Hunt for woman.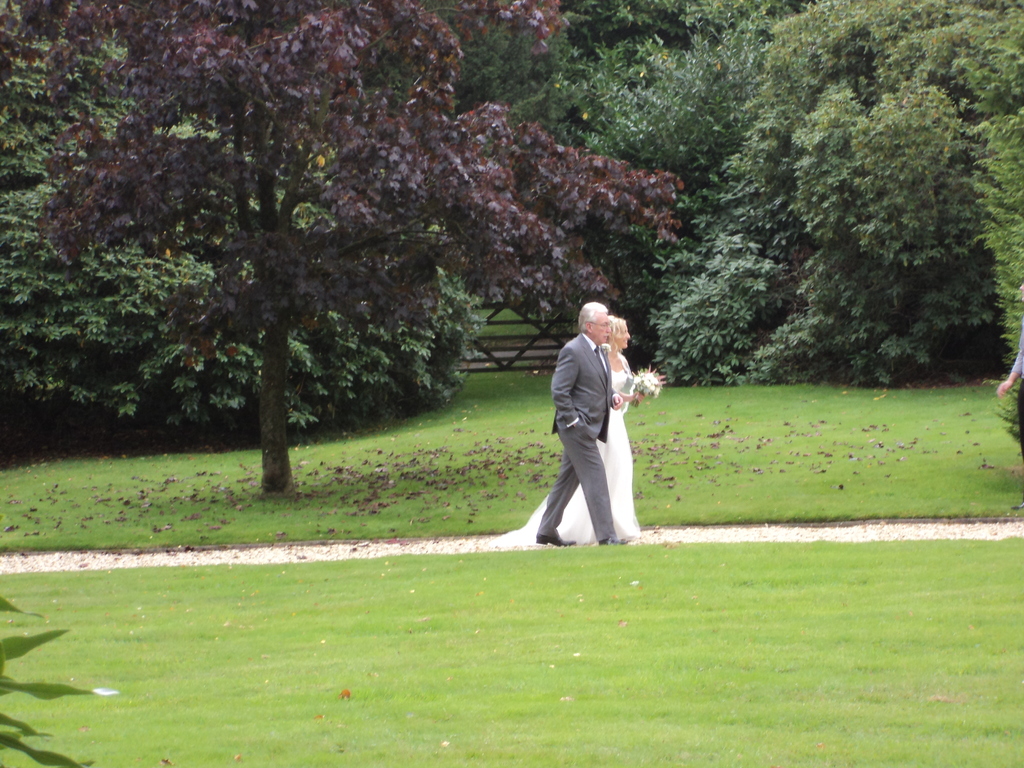
Hunted down at select_region(490, 310, 650, 544).
